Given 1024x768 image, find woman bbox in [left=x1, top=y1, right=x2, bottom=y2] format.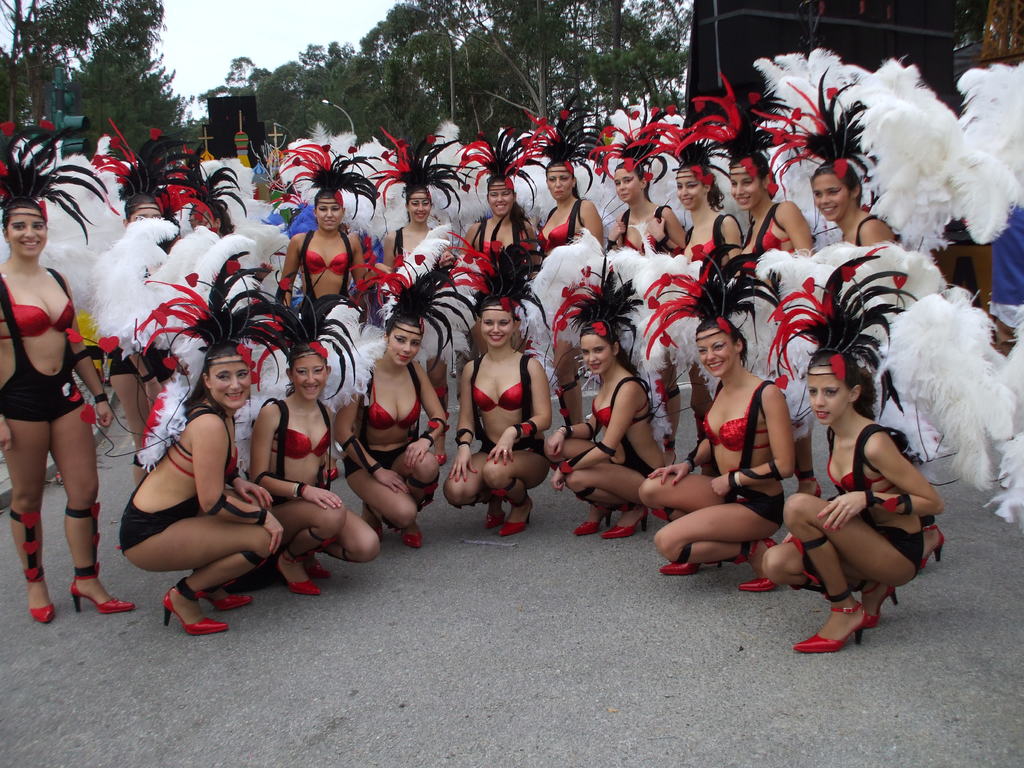
[left=543, top=264, right=678, bottom=542].
